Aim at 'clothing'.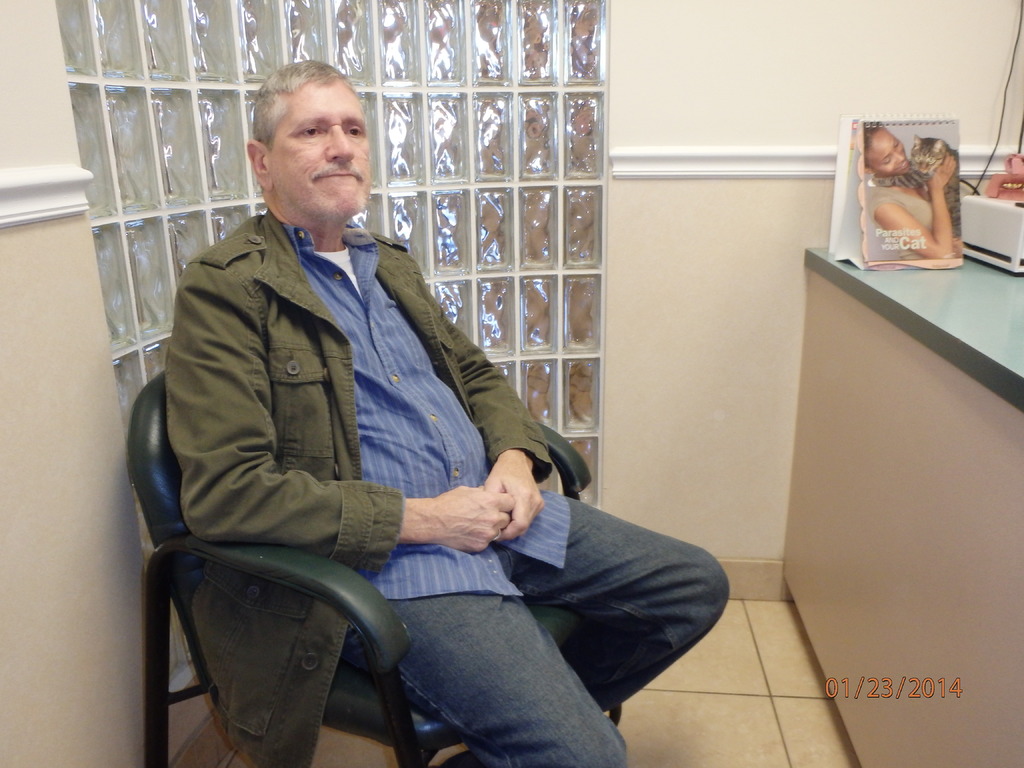
Aimed at <region>96, 83, 634, 767</region>.
